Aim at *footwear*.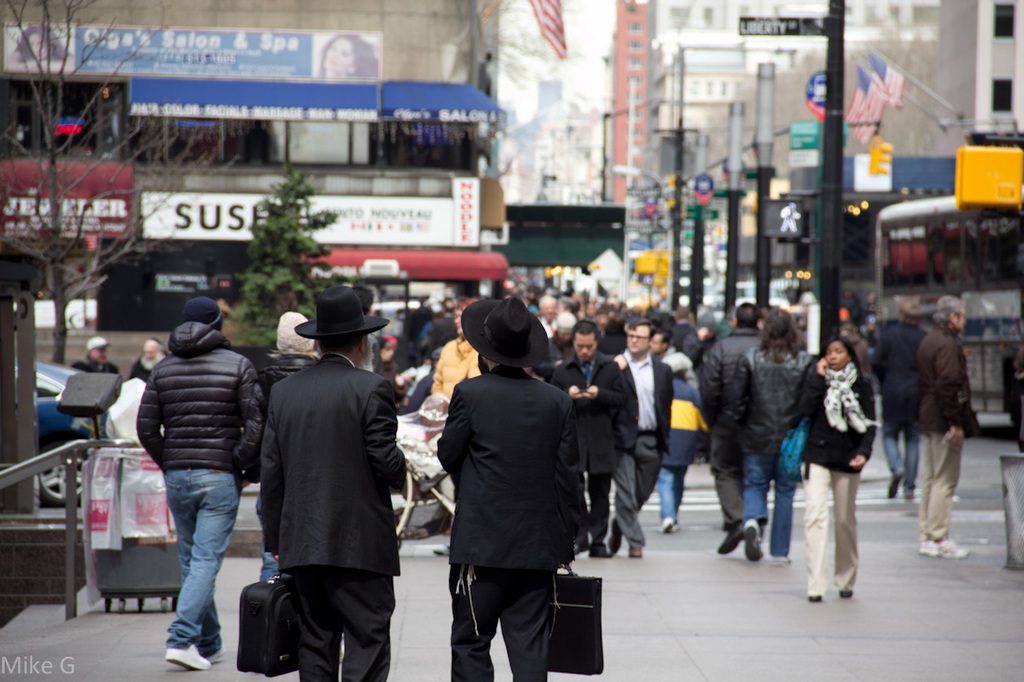
Aimed at {"x1": 427, "y1": 543, "x2": 453, "y2": 556}.
